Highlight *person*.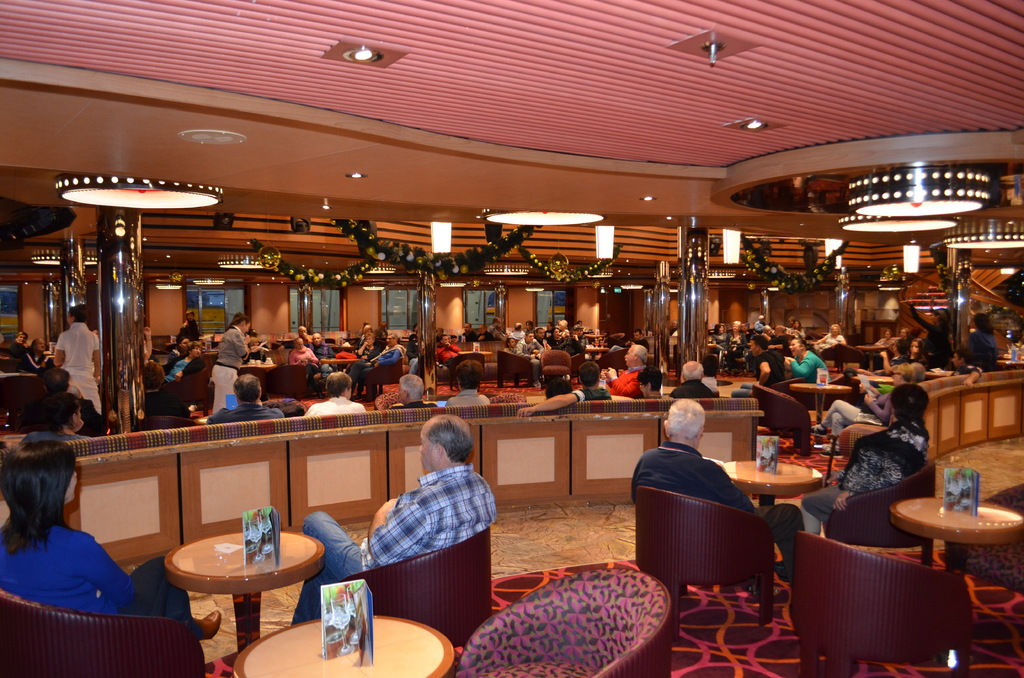
Highlighted region: x1=351, y1=409, x2=497, y2=641.
